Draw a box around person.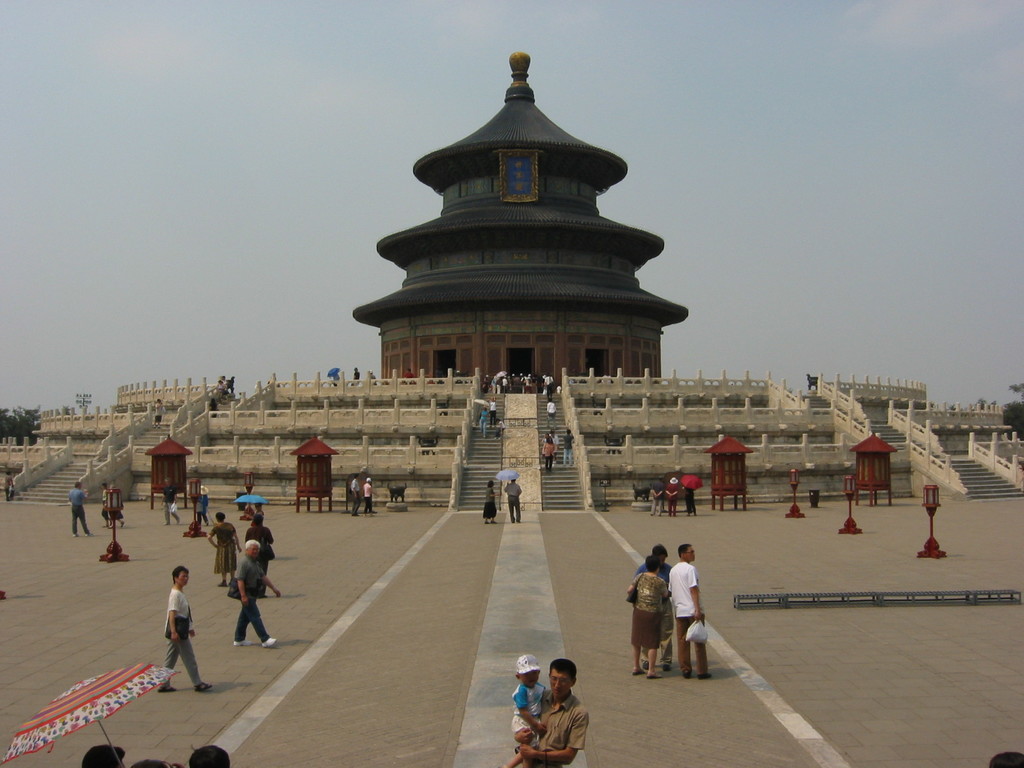
bbox=[545, 437, 556, 471].
